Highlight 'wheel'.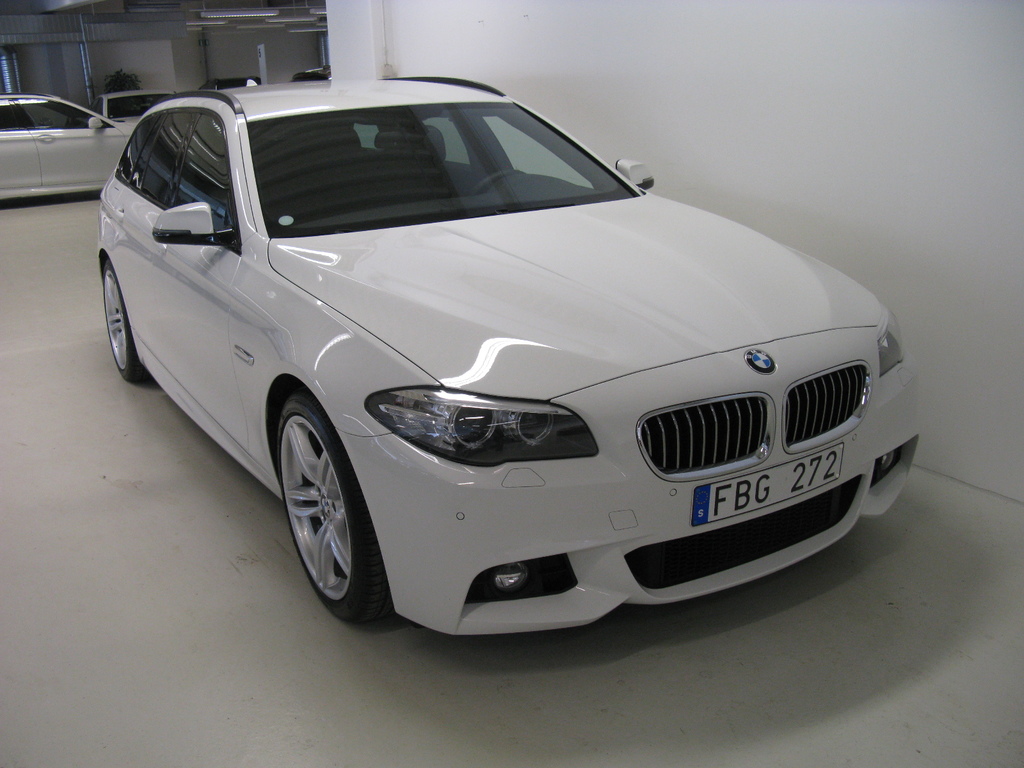
Highlighted region: pyautogui.locateOnScreen(467, 168, 528, 197).
